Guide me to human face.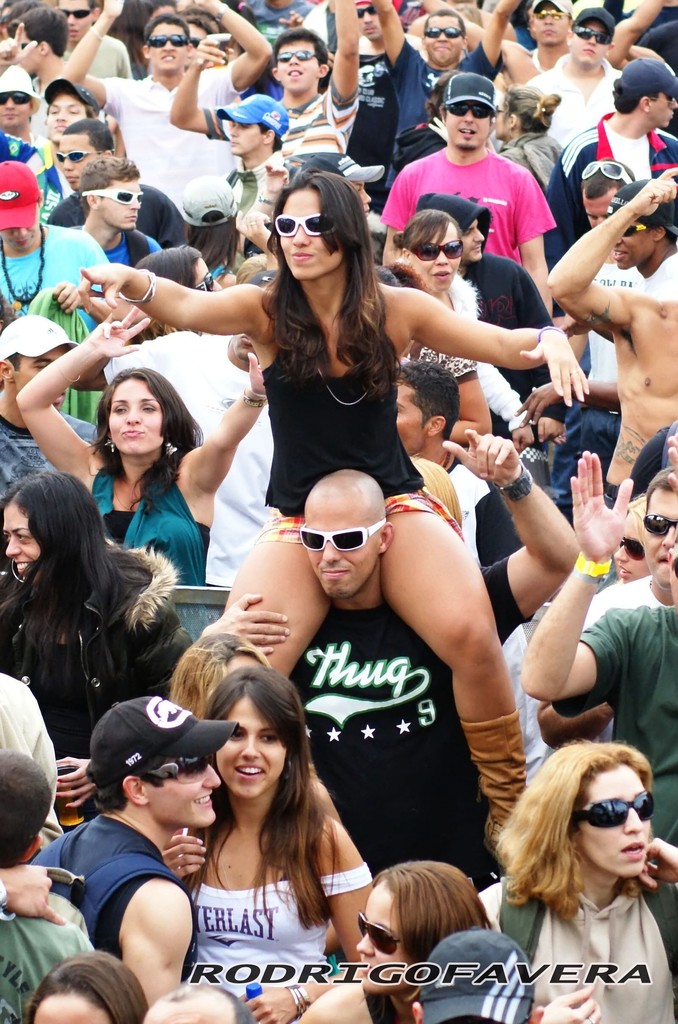
Guidance: <region>45, 86, 89, 145</region>.
